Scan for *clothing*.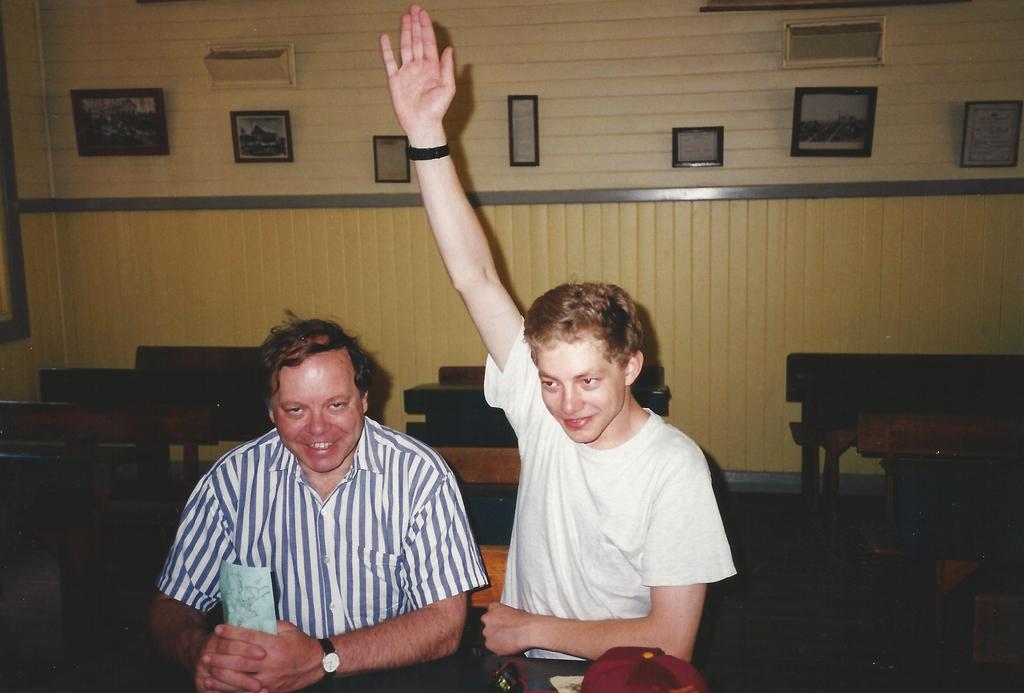
Scan result: {"left": 156, "top": 414, "right": 490, "bottom": 692}.
